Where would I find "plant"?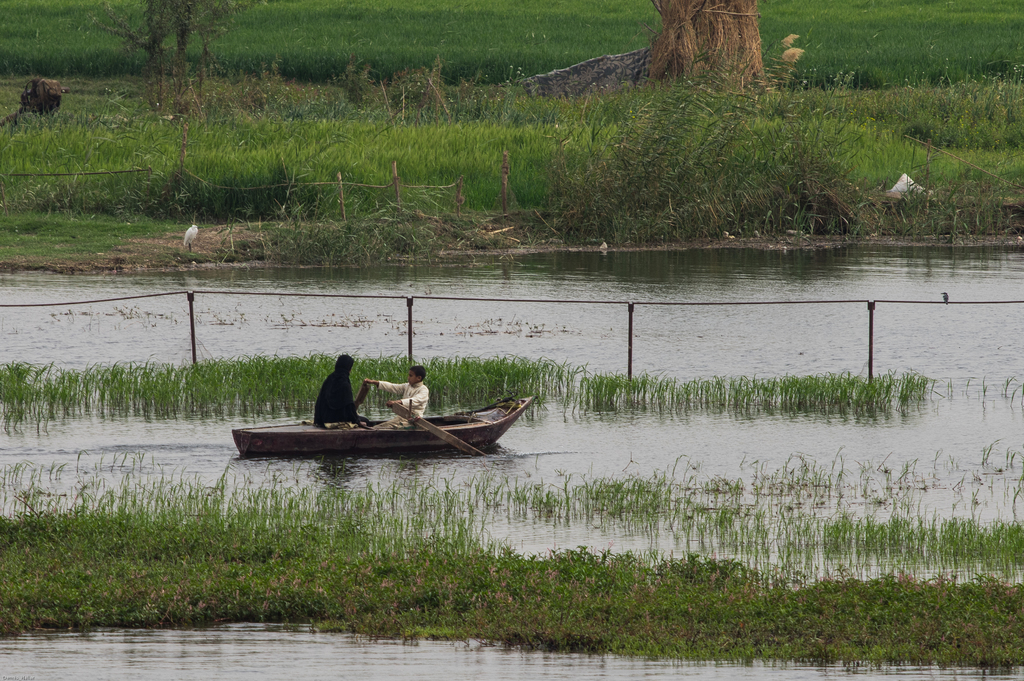
At [565,79,854,252].
